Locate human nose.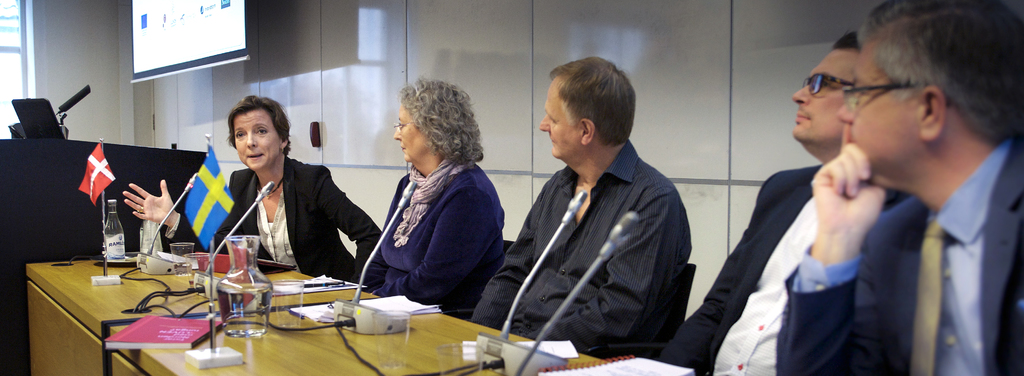
Bounding box: bbox=[794, 73, 813, 106].
